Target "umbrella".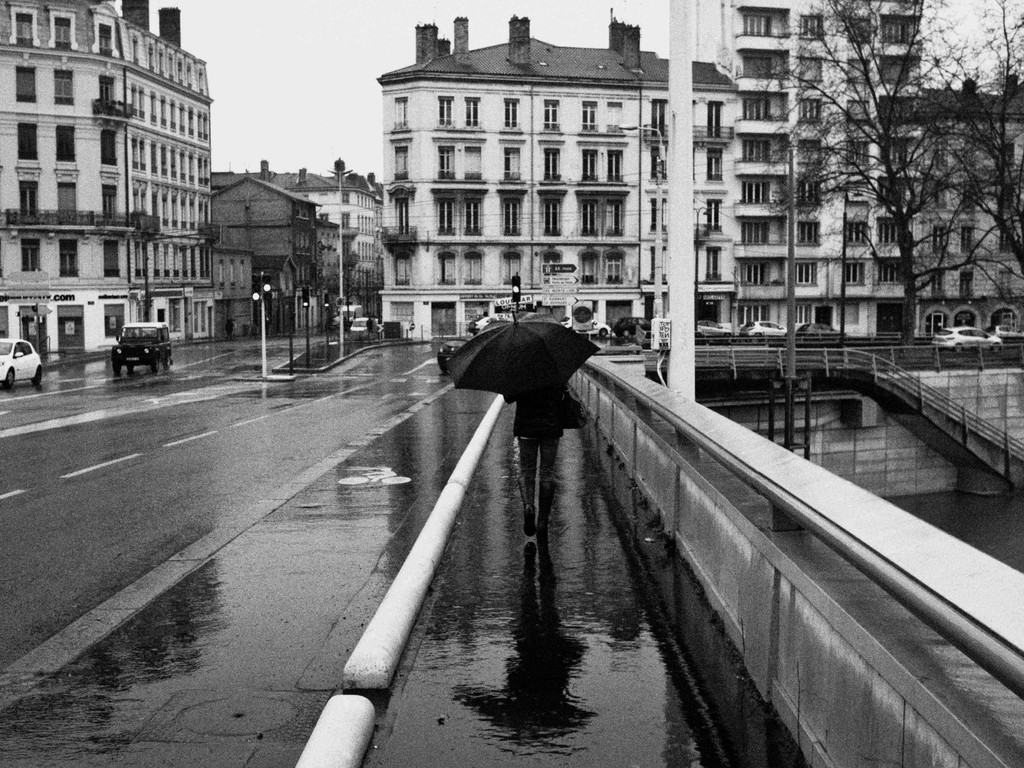
Target region: box(442, 307, 604, 404).
